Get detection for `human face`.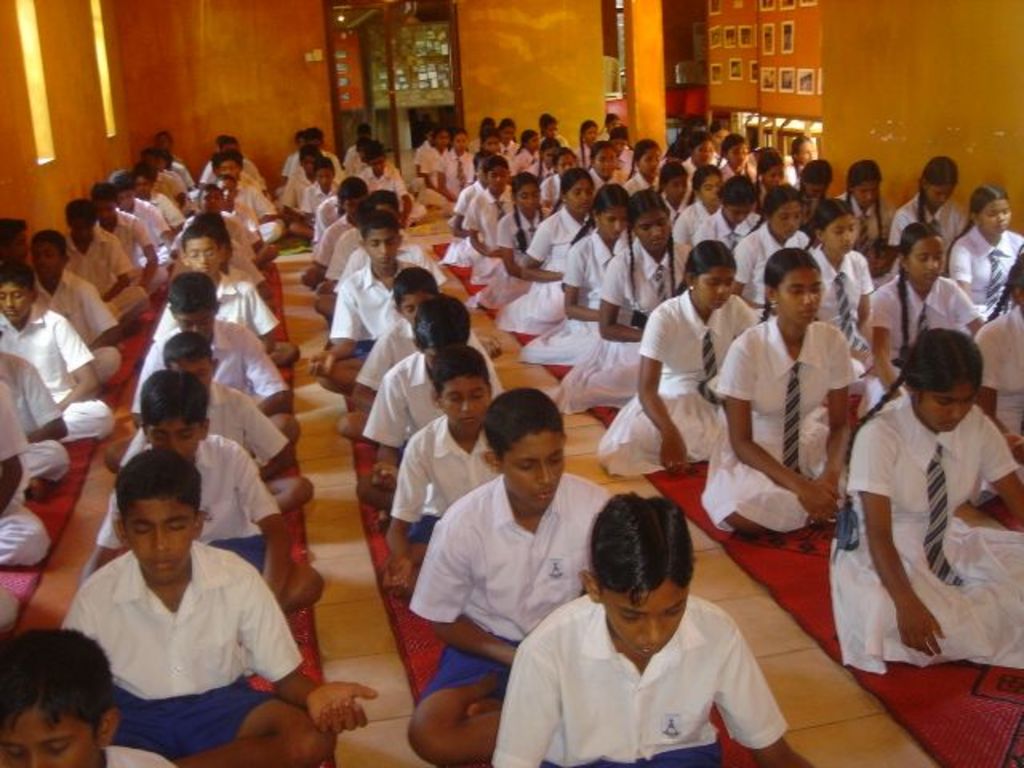
Detection: Rect(907, 237, 942, 286).
